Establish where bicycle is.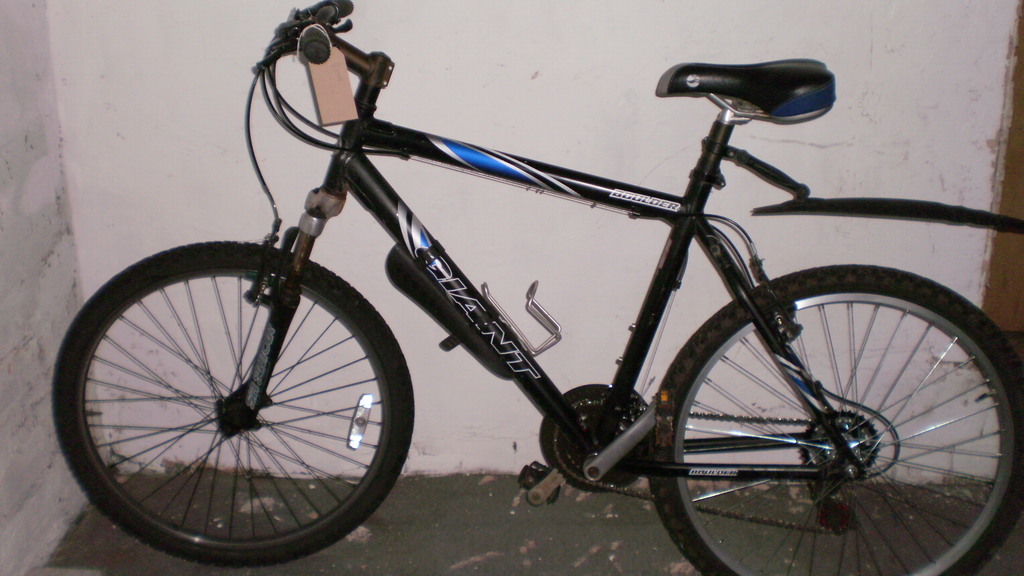
Established at 49,1,1021,575.
